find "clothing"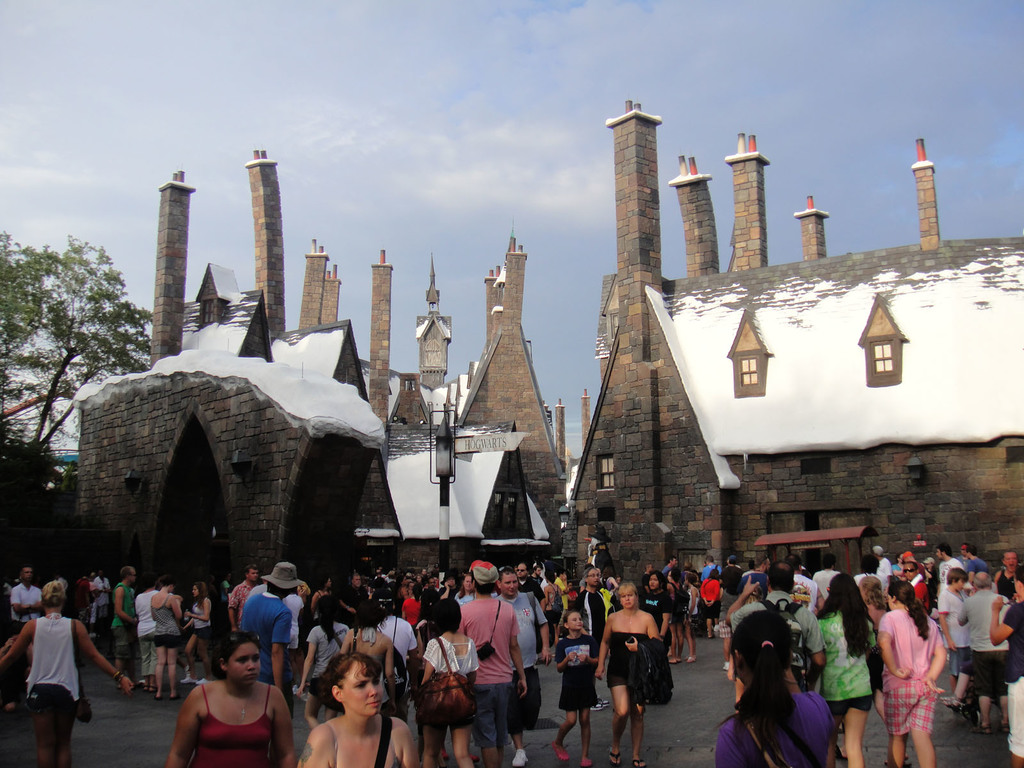
12,597,87,746
